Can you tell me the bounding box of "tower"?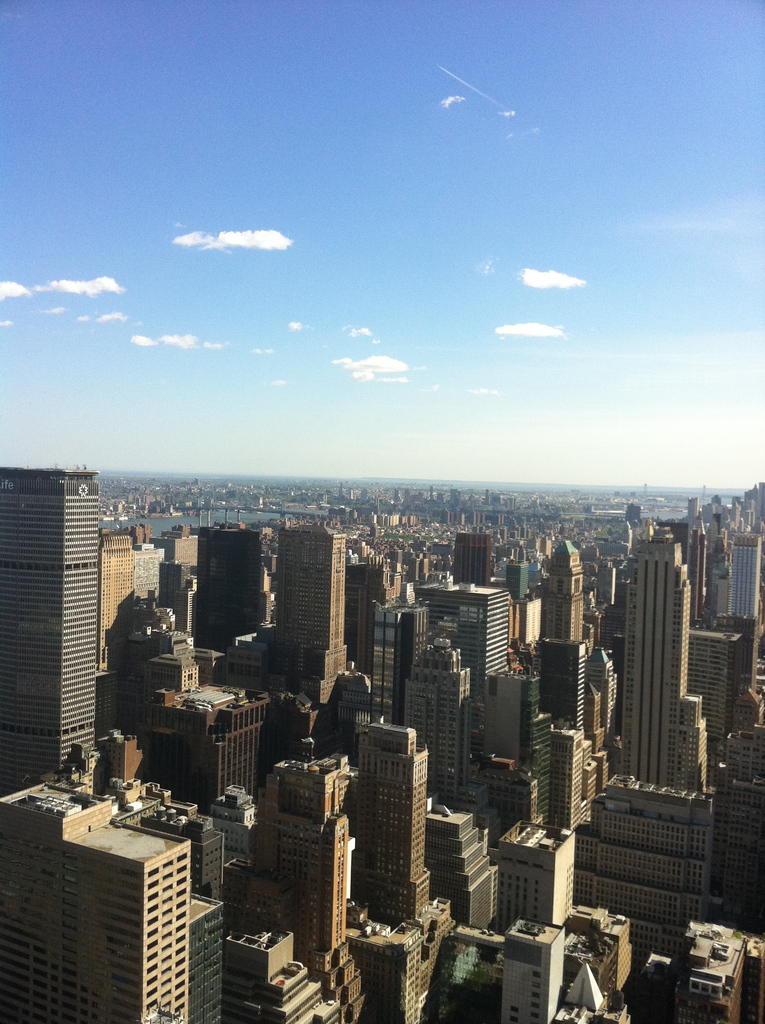
box(689, 631, 736, 748).
